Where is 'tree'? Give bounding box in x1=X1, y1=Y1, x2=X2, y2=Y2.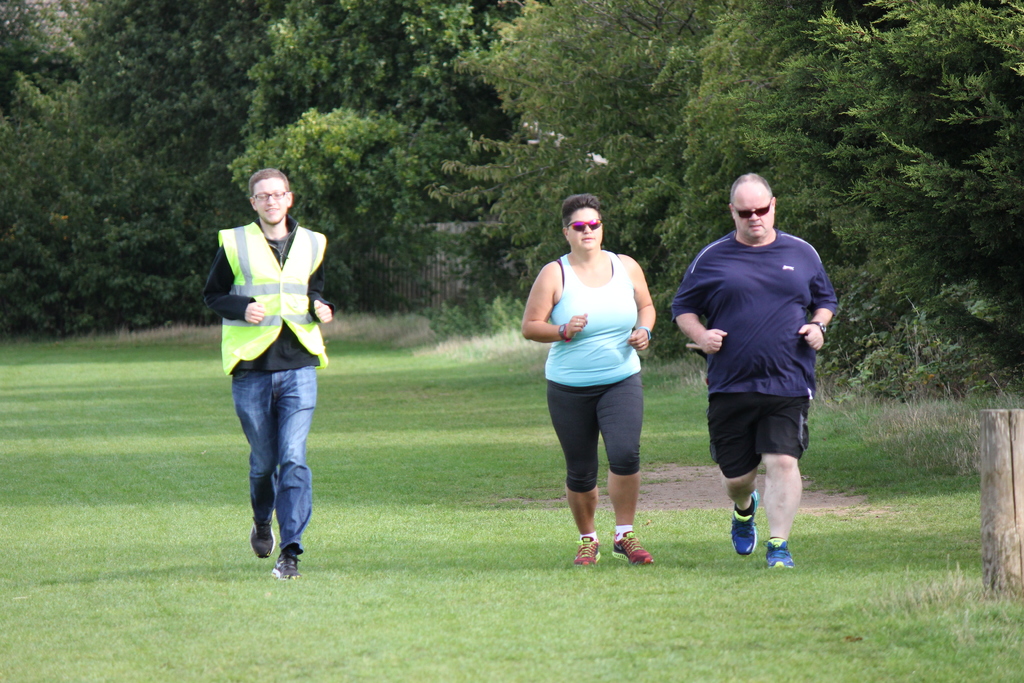
x1=804, y1=0, x2=1023, y2=349.
